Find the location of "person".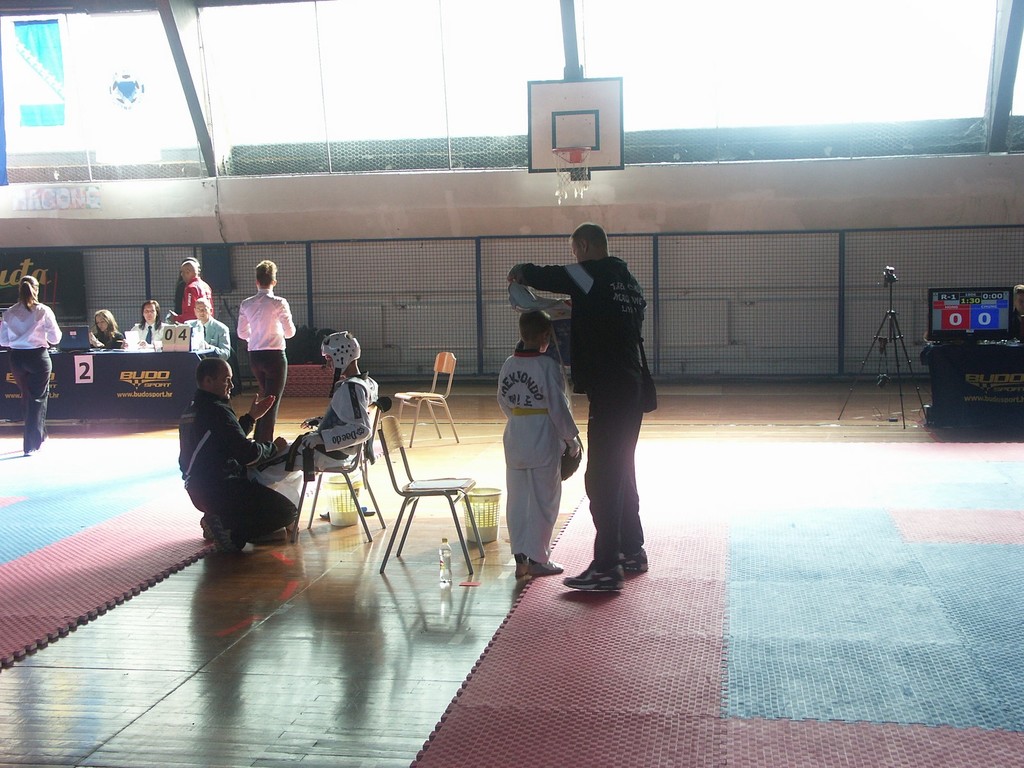
Location: 238/260/294/446.
